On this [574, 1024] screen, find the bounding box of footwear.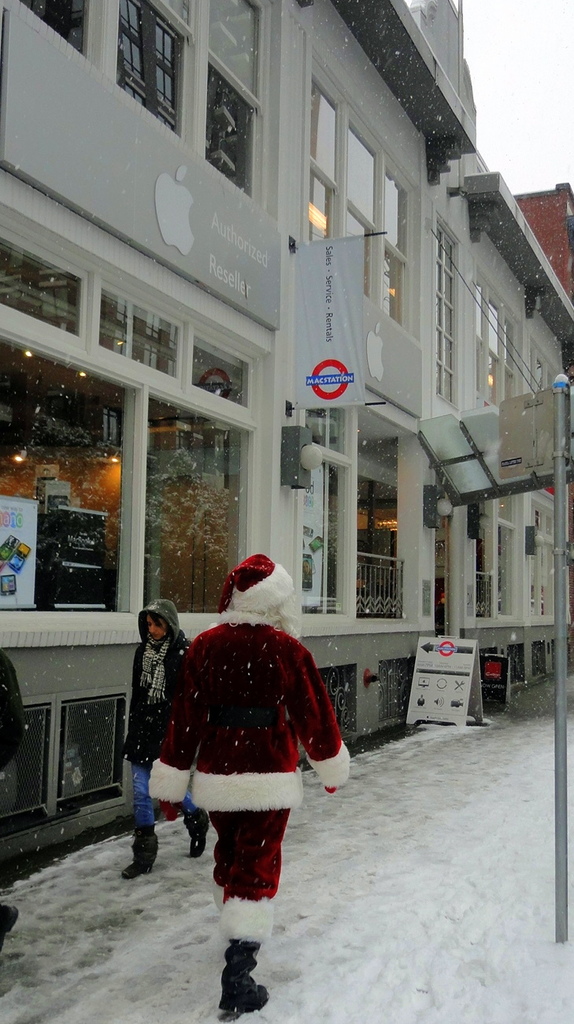
Bounding box: [x1=207, y1=942, x2=262, y2=1013].
